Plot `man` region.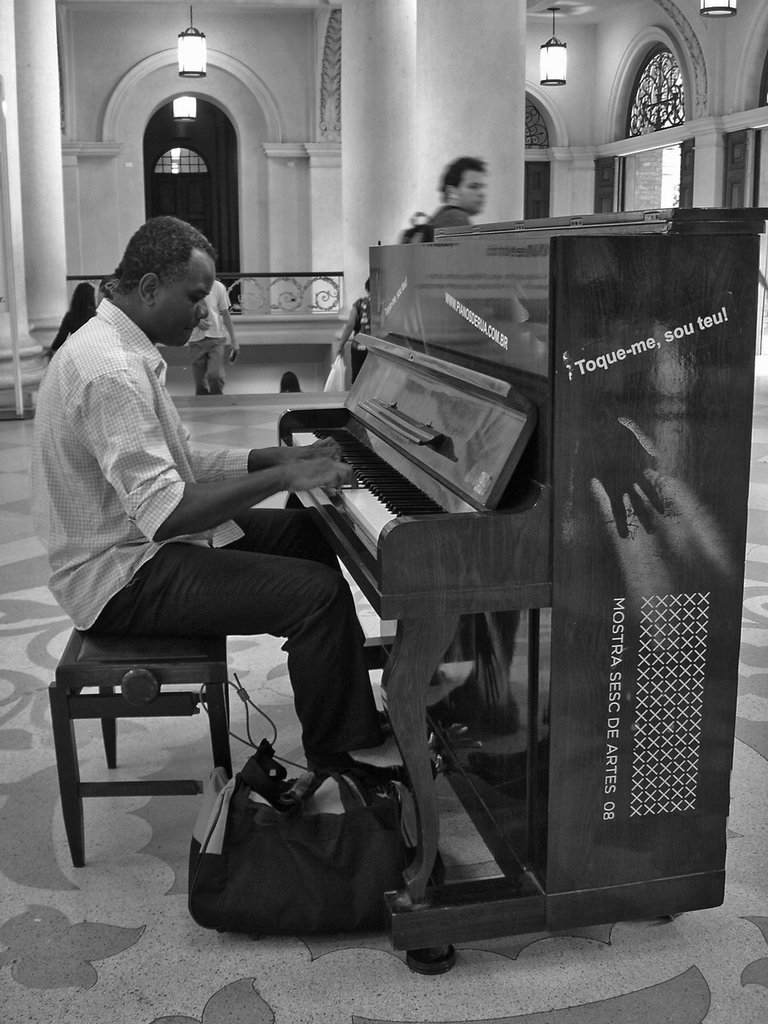
Plotted at [429, 150, 489, 230].
